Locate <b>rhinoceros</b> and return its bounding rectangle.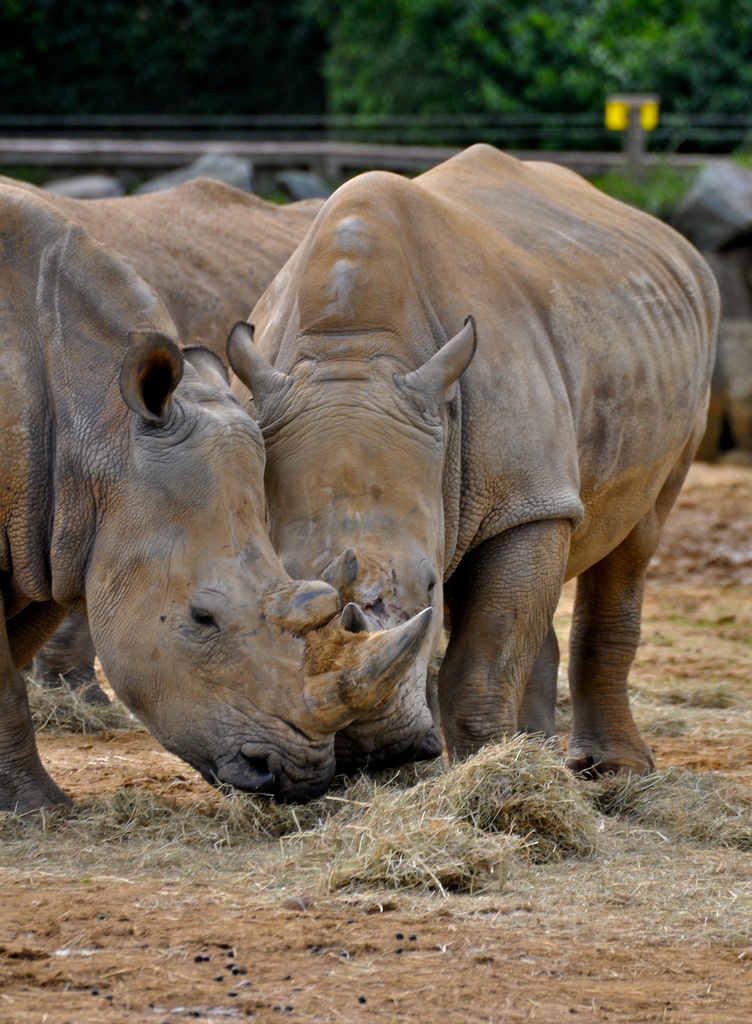
[220, 139, 719, 788].
